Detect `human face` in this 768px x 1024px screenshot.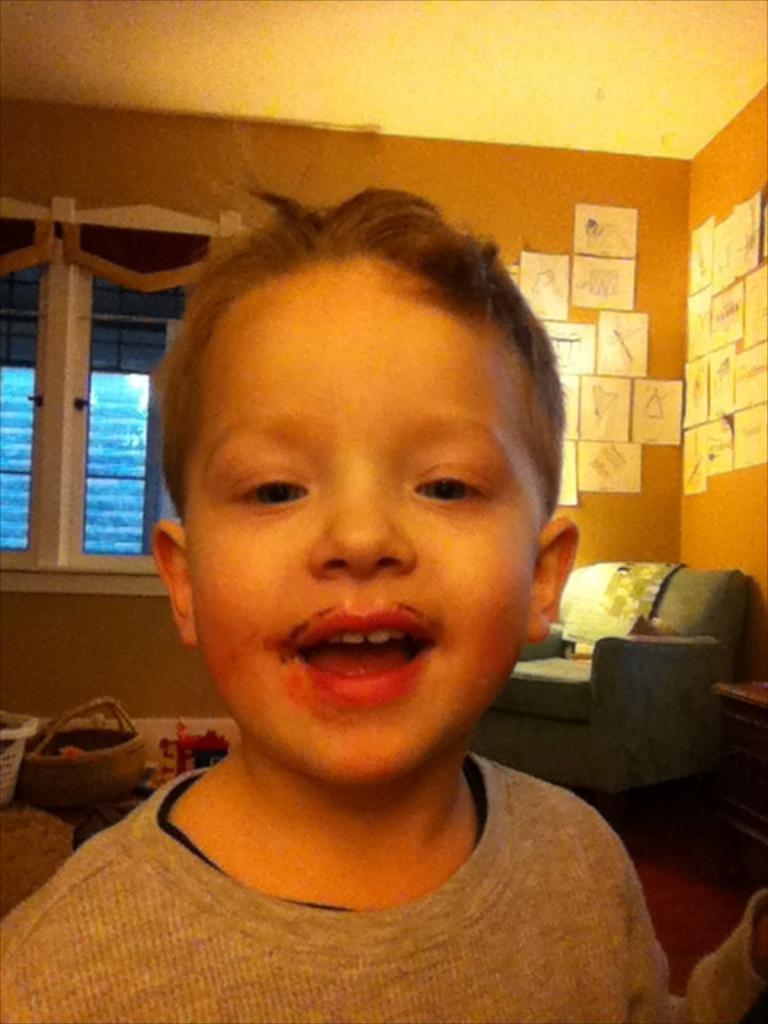
Detection: 179 256 542 787.
